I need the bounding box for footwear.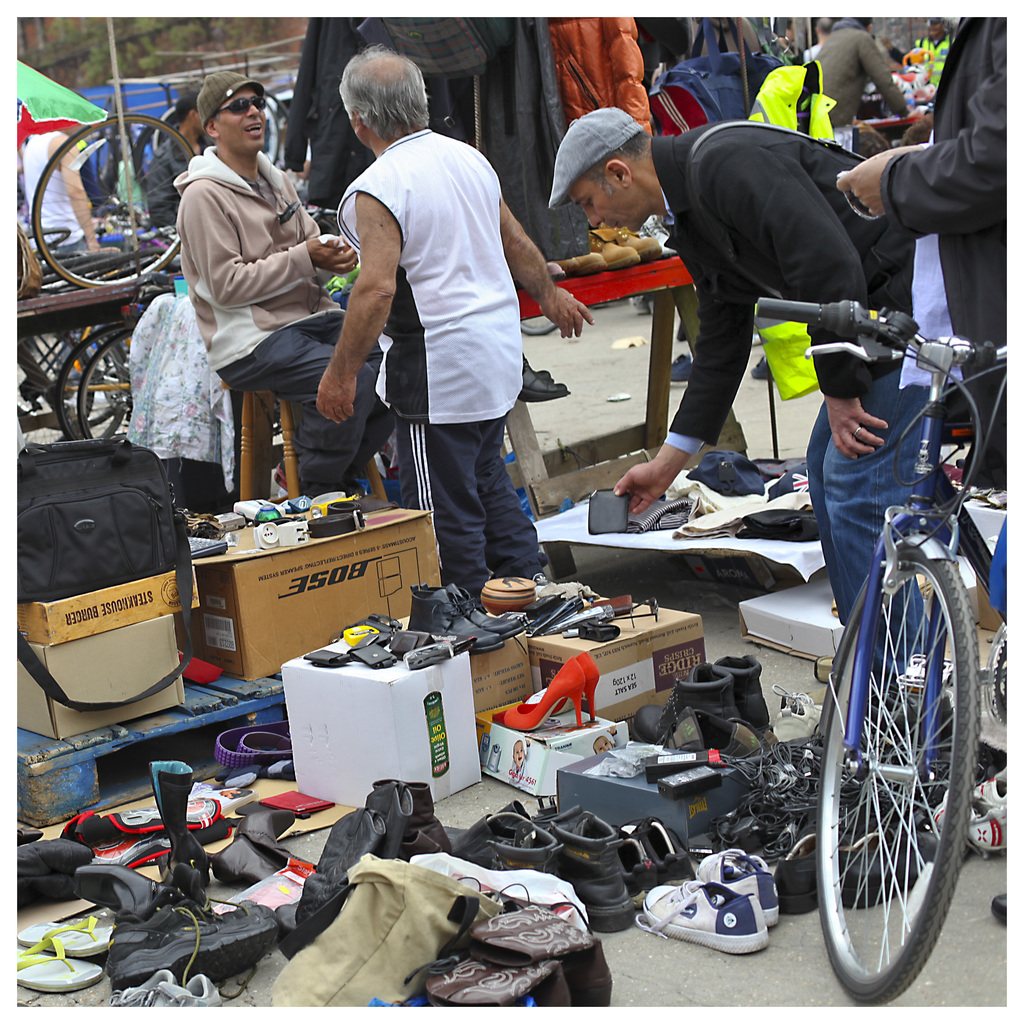
Here it is: 406 581 504 655.
